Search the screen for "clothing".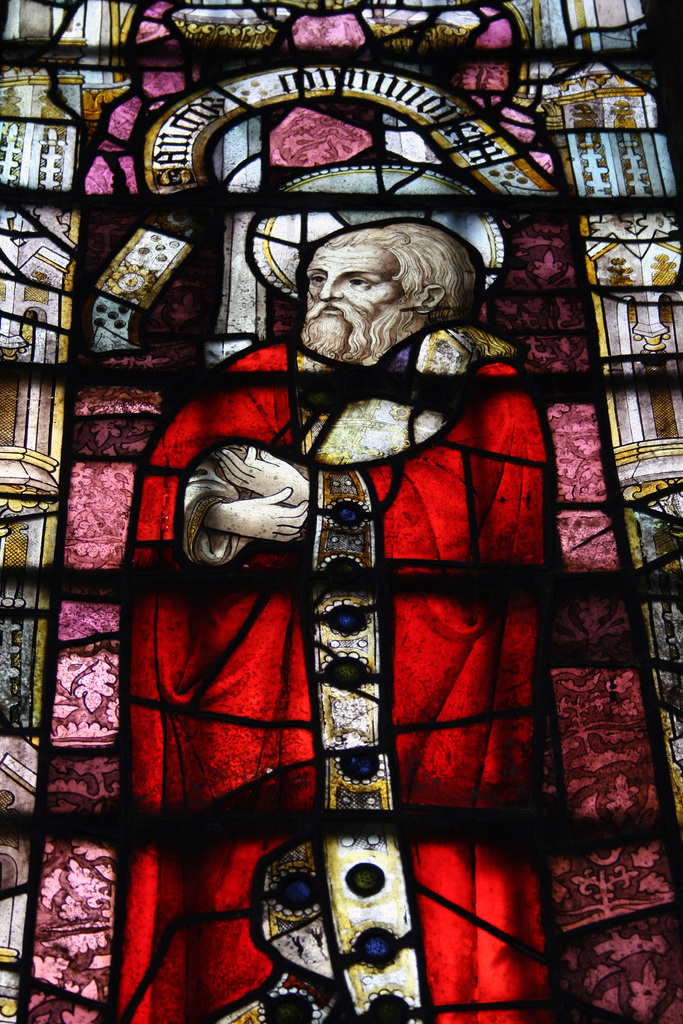
Found at bbox=[101, 328, 555, 1023].
